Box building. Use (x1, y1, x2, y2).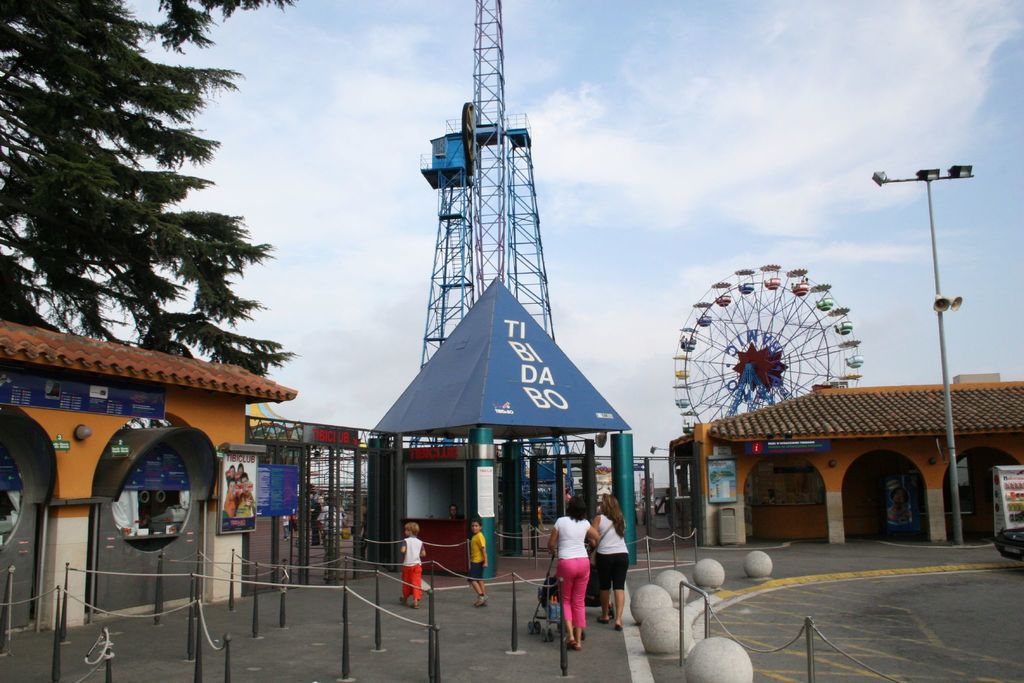
(669, 372, 1023, 548).
